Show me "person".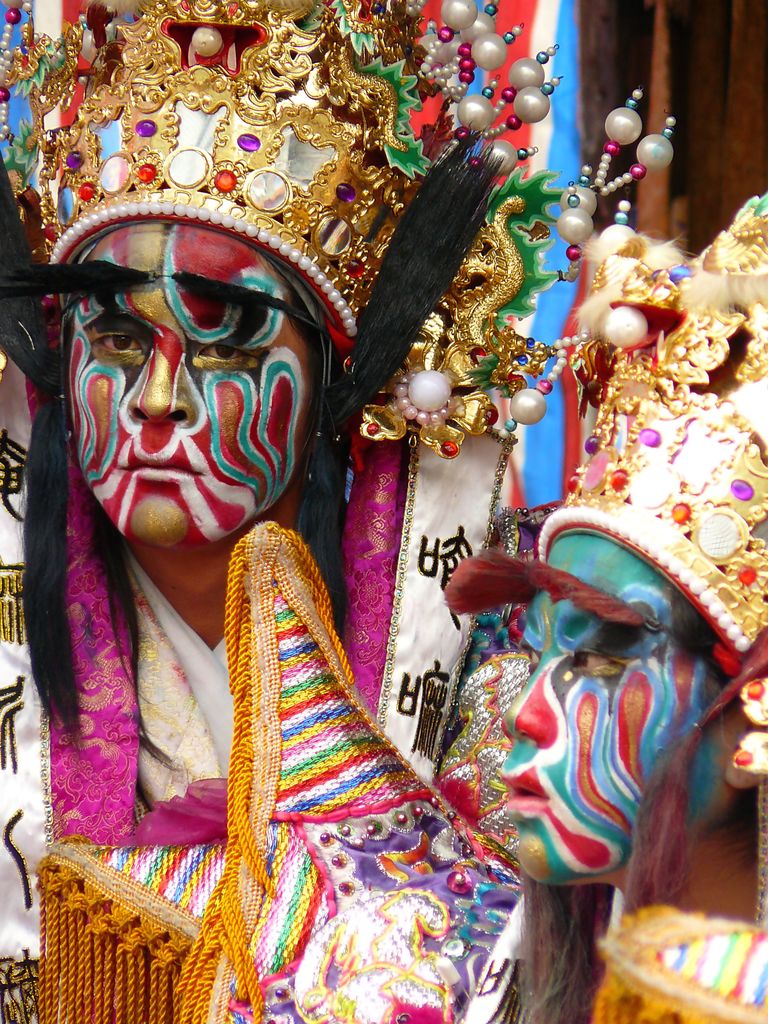
"person" is here: detection(0, 0, 675, 1023).
